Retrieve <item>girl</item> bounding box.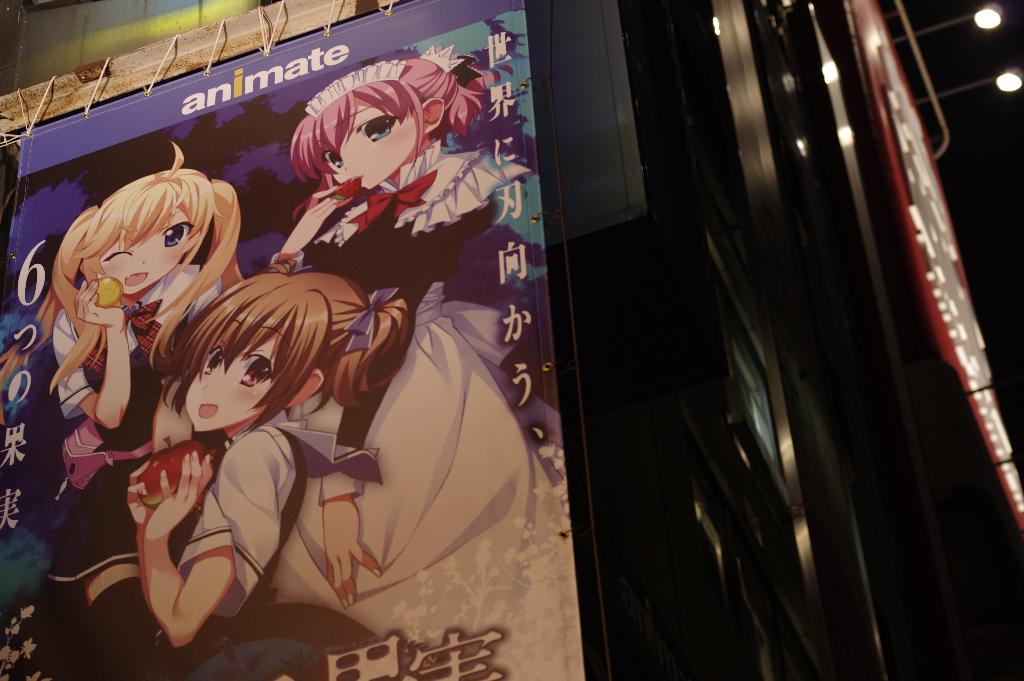
Bounding box: detection(133, 277, 410, 680).
